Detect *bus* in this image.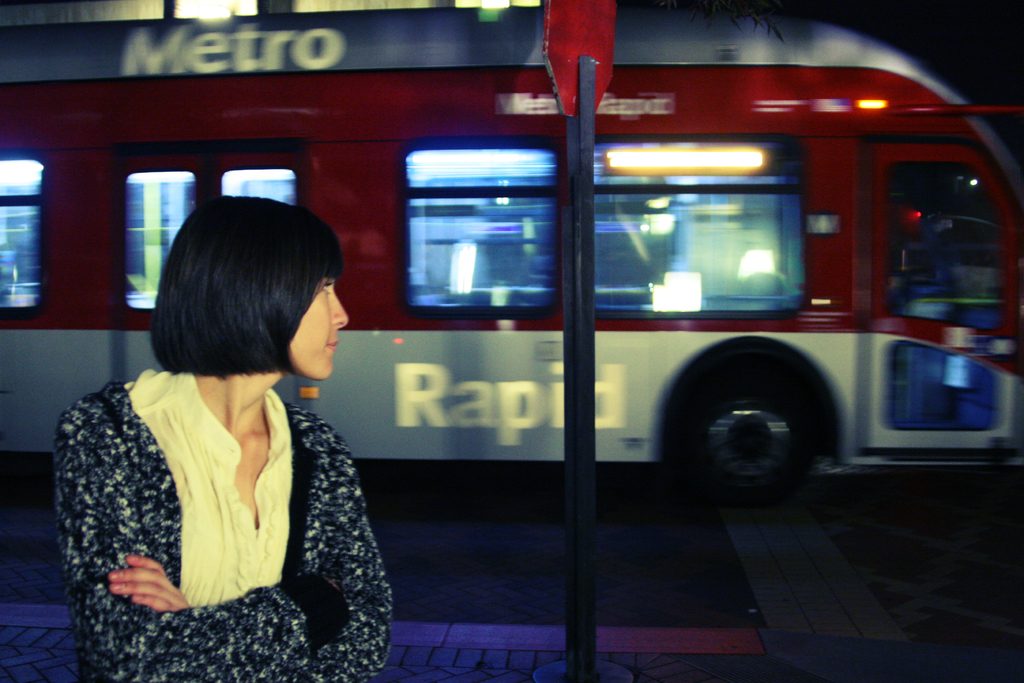
Detection: locate(0, 0, 1023, 512).
